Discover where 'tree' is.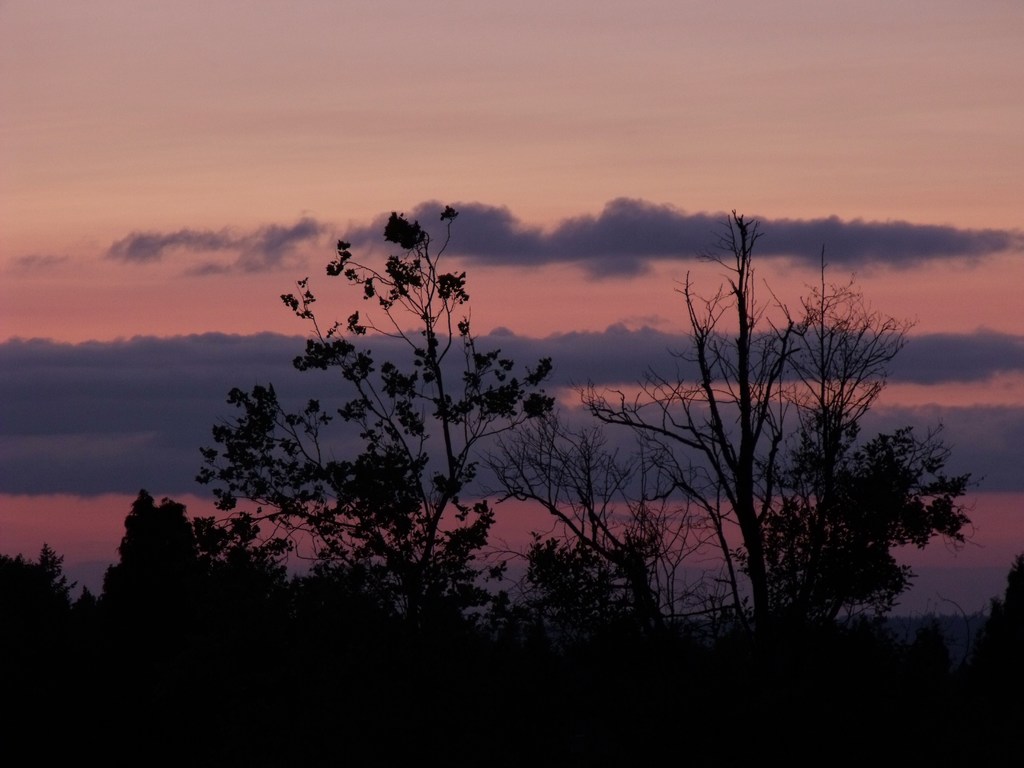
Discovered at x1=197 y1=196 x2=559 y2=612.
